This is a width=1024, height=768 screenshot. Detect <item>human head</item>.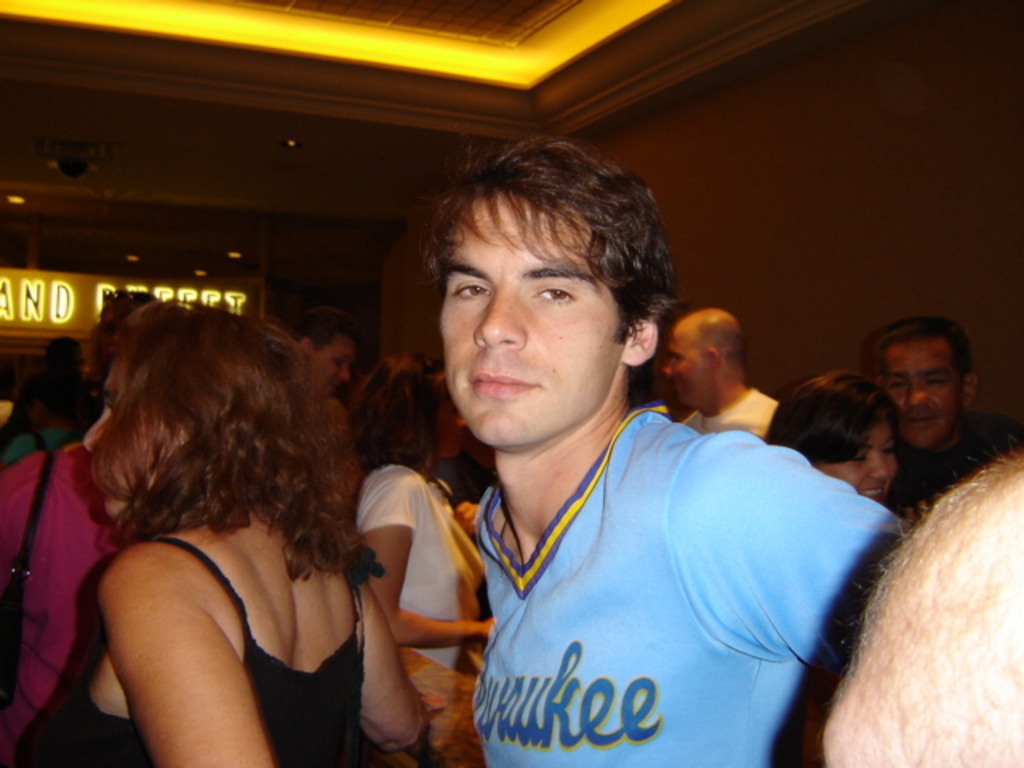
select_region(763, 371, 915, 509).
